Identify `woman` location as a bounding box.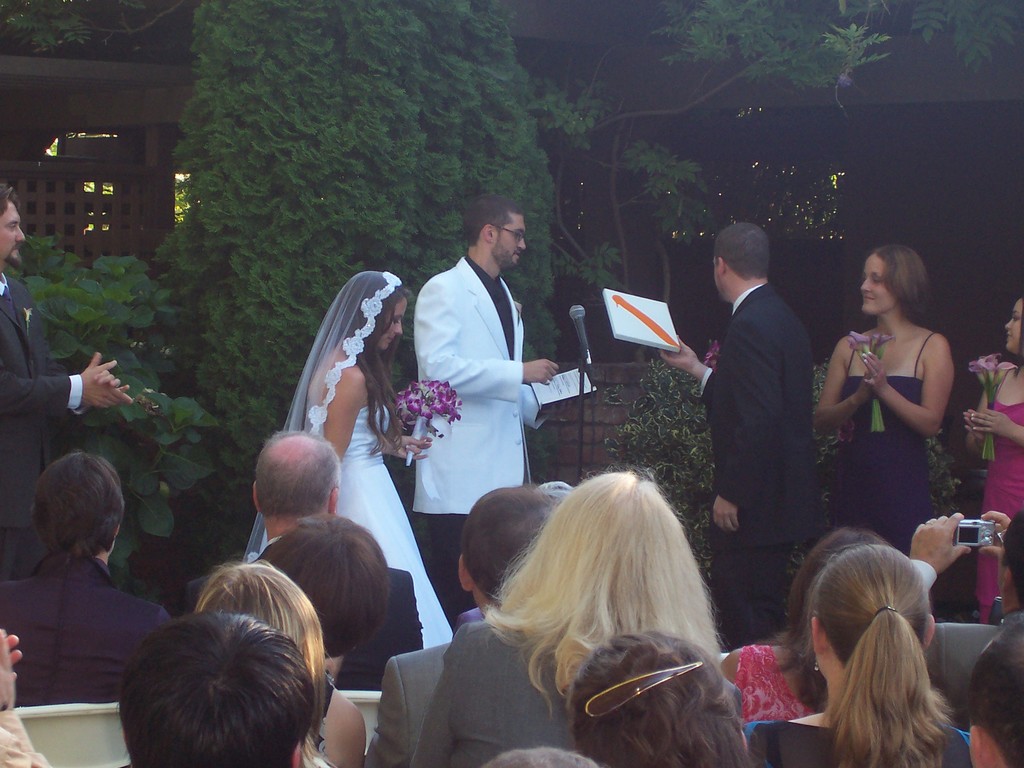
961/292/1023/625.
